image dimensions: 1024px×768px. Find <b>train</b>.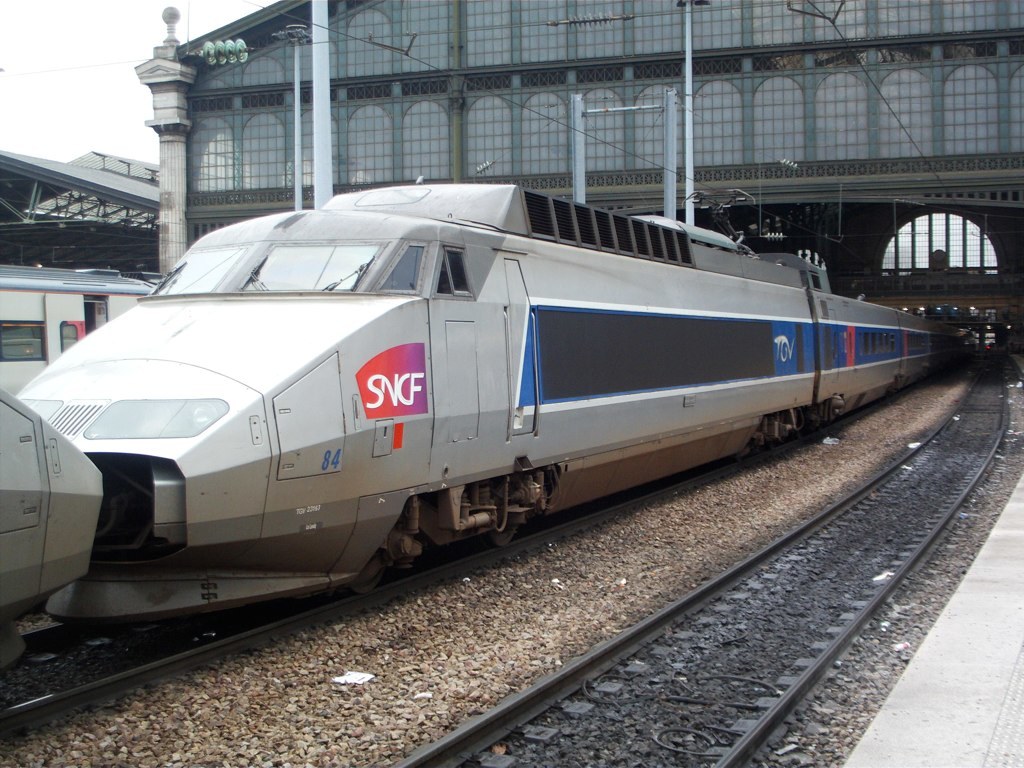
Rect(0, 264, 146, 398).
